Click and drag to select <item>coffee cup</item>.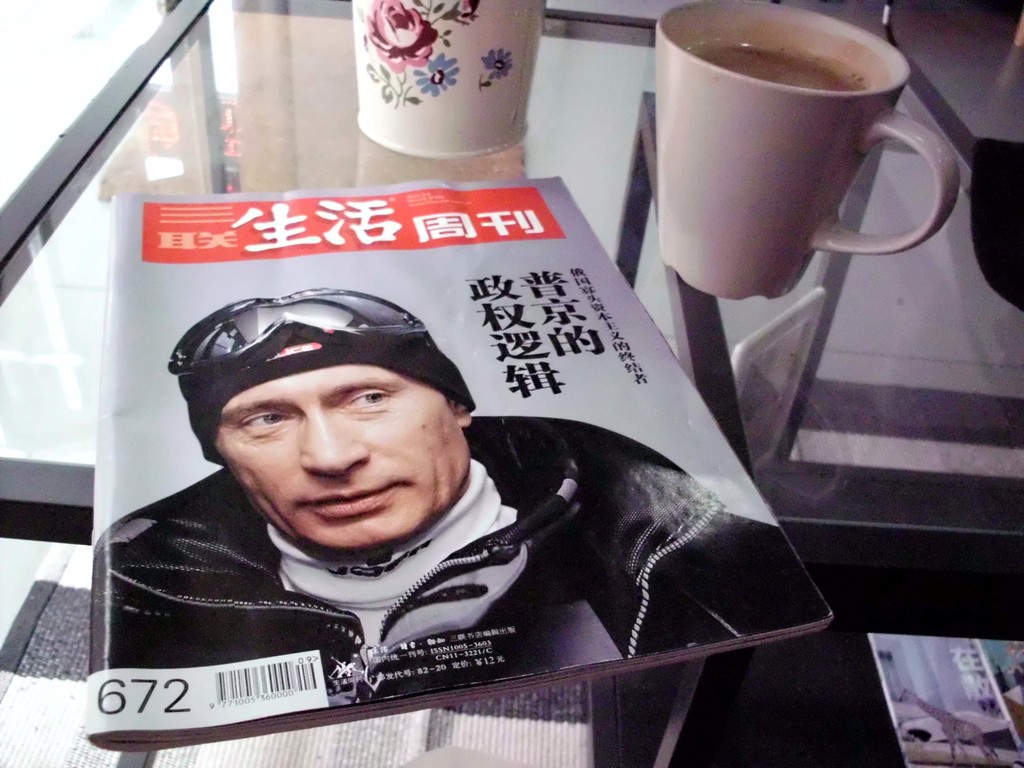
Selection: crop(654, 0, 961, 301).
